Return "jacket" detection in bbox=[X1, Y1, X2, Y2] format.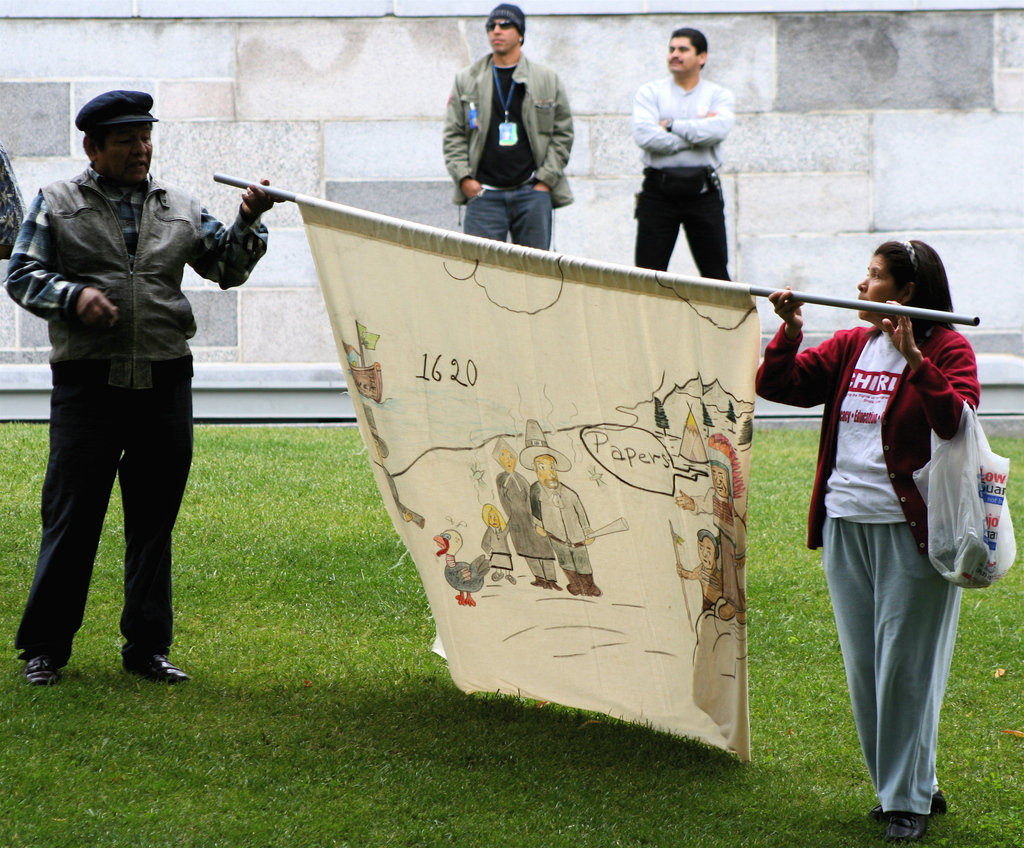
bbox=[443, 45, 571, 214].
